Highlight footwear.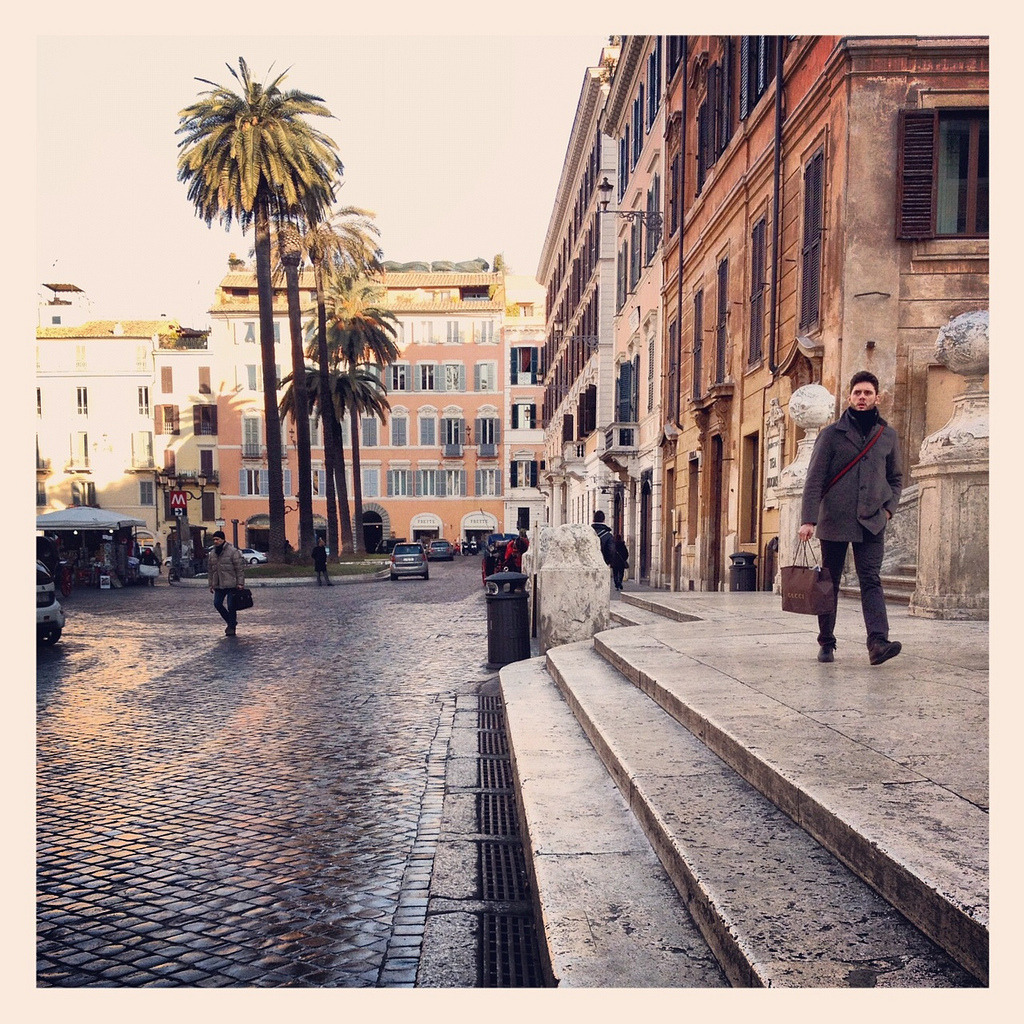
Highlighted region: box(867, 632, 900, 660).
